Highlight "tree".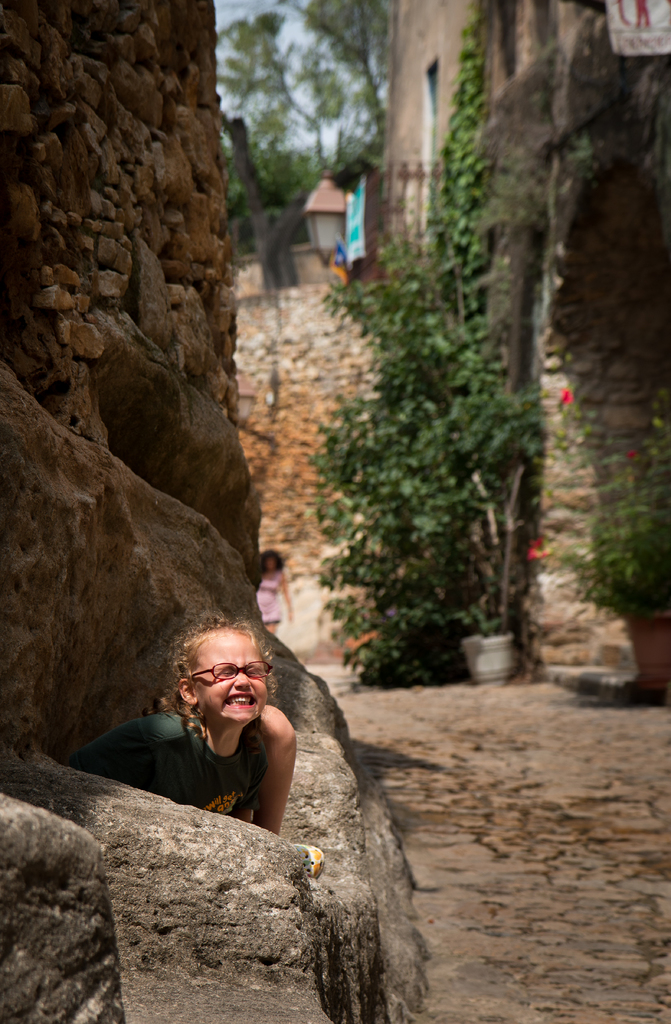
Highlighted region: <region>203, 0, 397, 294</region>.
